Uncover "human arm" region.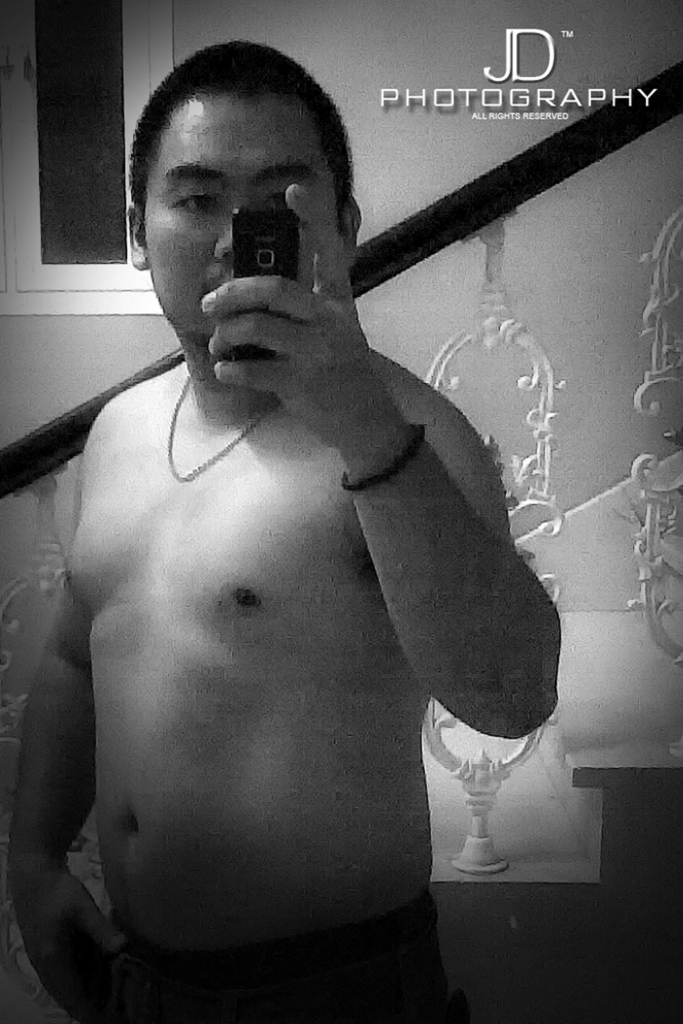
Uncovered: (left=325, top=382, right=579, bottom=758).
